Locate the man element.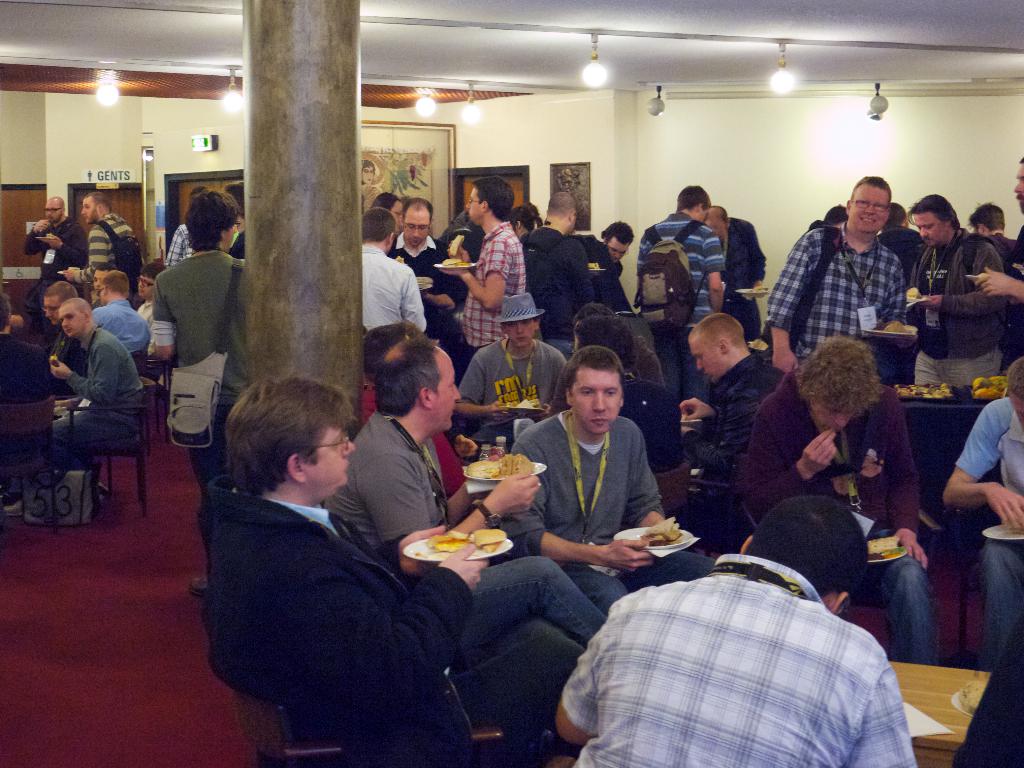
Element bbox: (737, 332, 940, 682).
